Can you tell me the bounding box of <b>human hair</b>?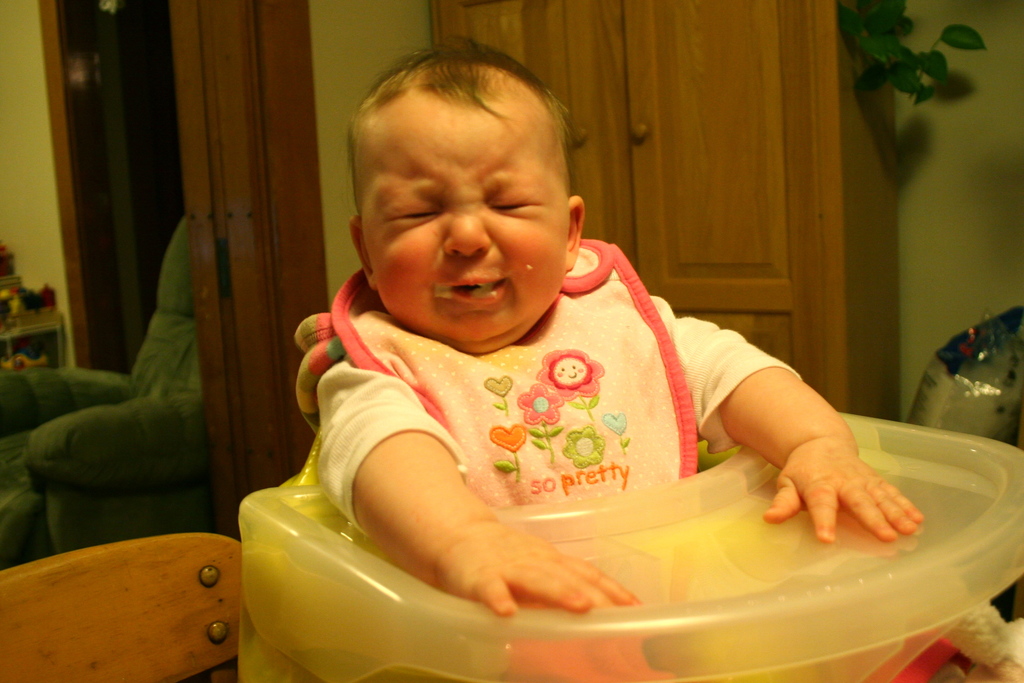
<region>354, 54, 578, 222</region>.
